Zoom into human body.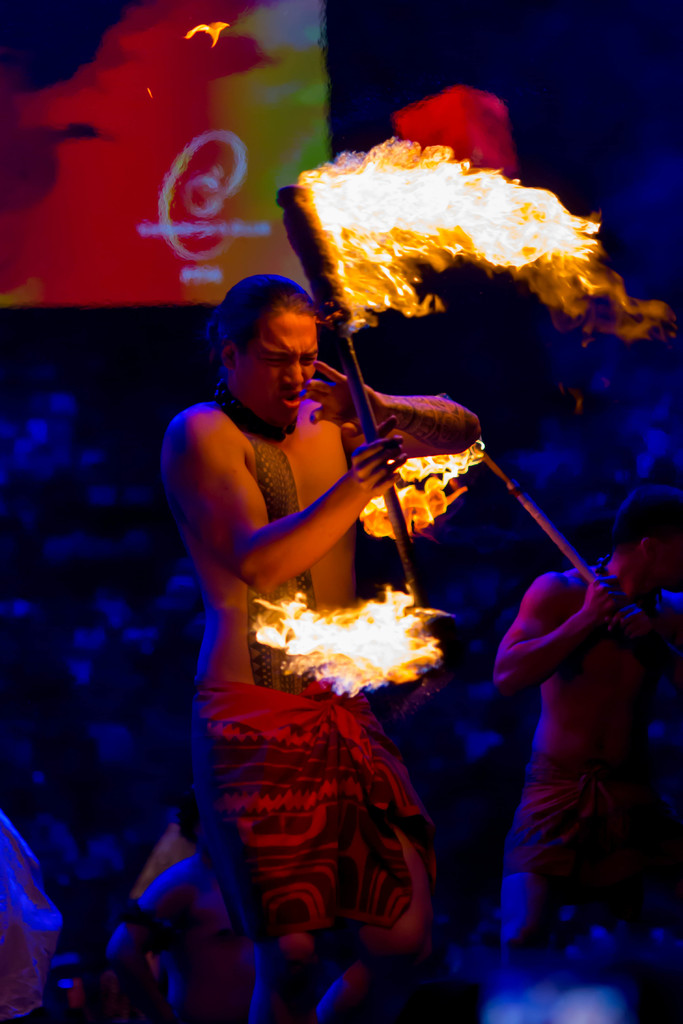
Zoom target: 158:150:562:1004.
